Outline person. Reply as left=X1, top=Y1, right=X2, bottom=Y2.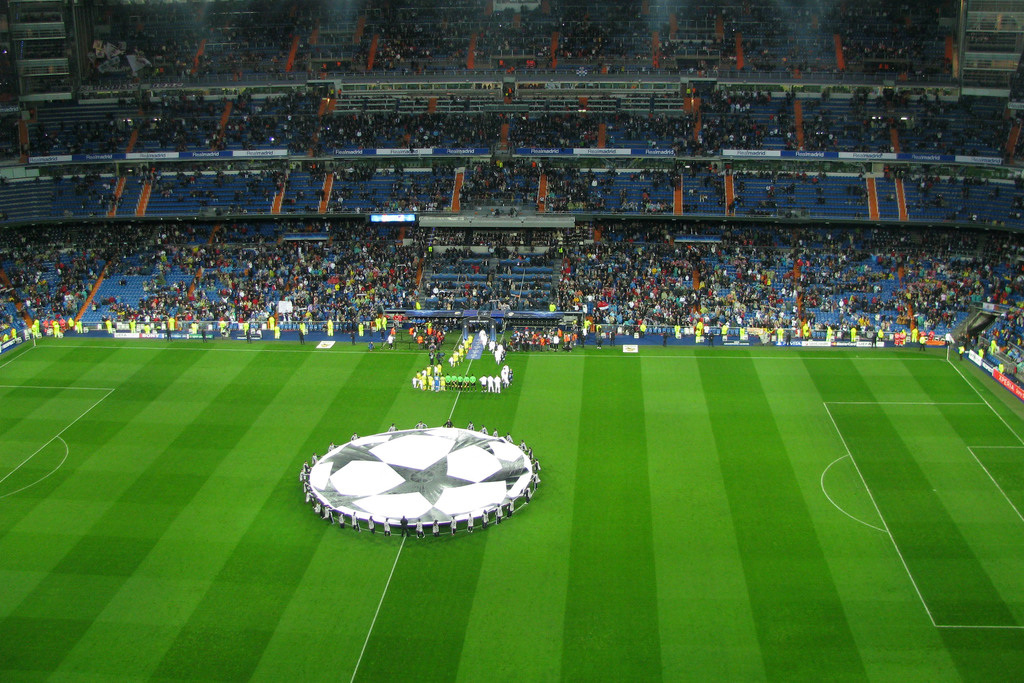
left=524, top=446, right=535, bottom=461.
